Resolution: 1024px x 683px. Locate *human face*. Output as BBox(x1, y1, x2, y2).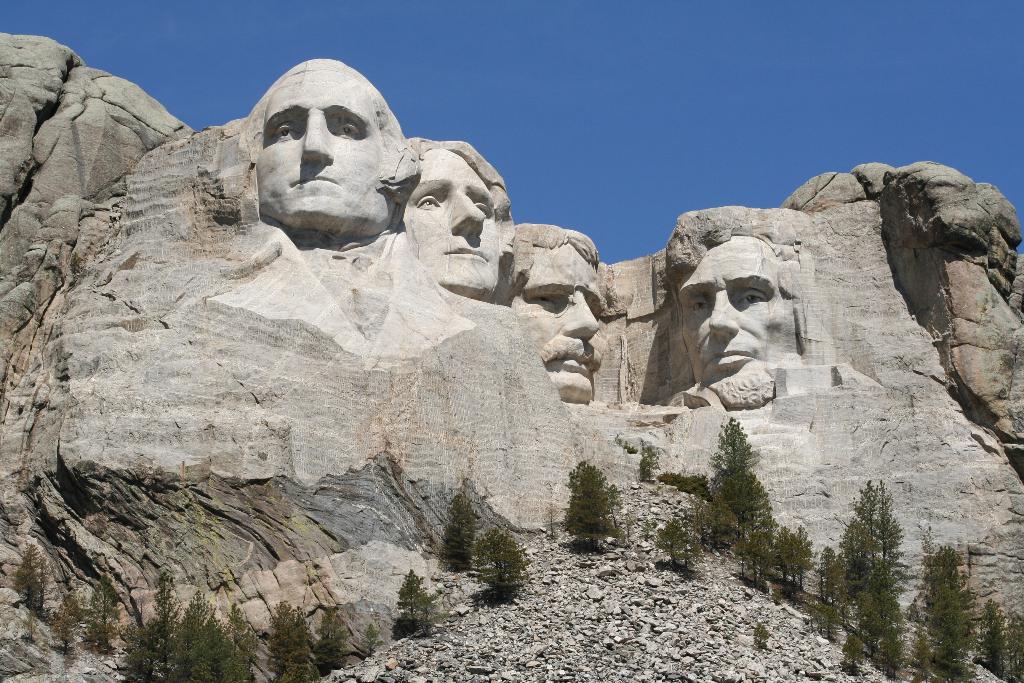
BBox(402, 149, 503, 285).
